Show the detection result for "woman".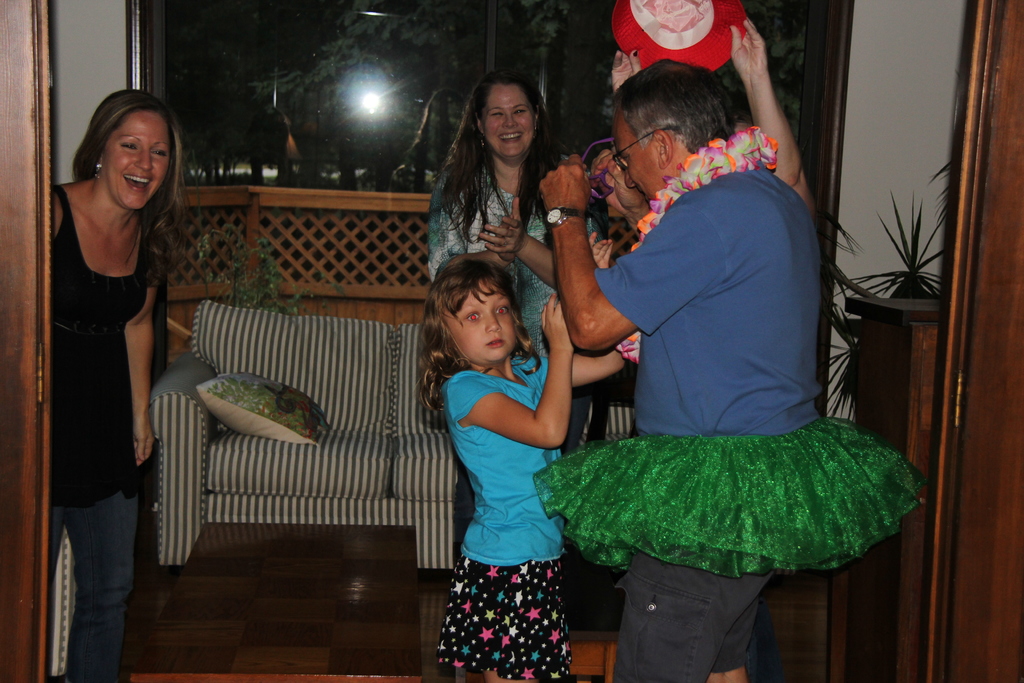
detection(425, 63, 612, 463).
